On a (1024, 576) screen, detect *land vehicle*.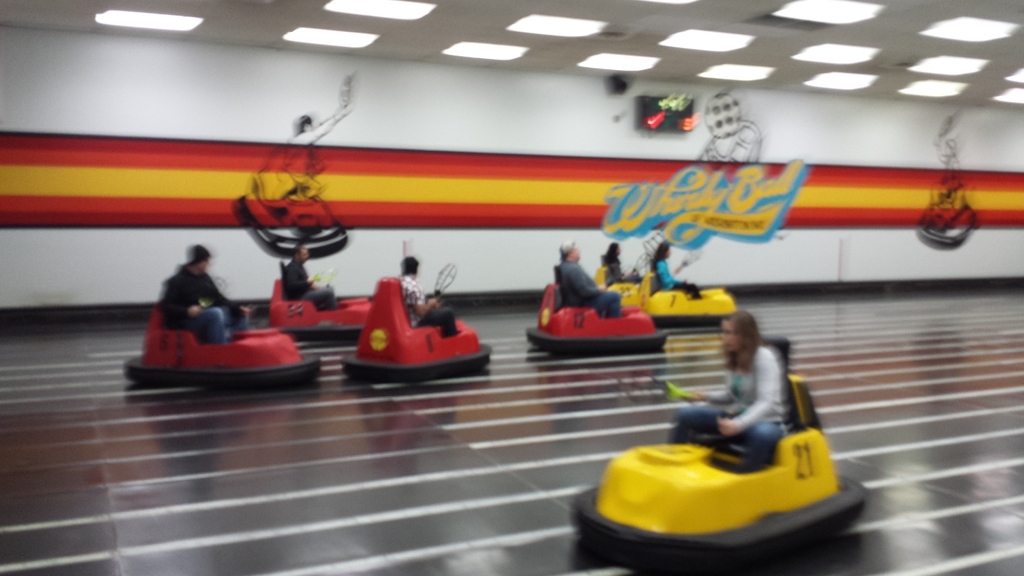
pyautogui.locateOnScreen(344, 282, 487, 371).
